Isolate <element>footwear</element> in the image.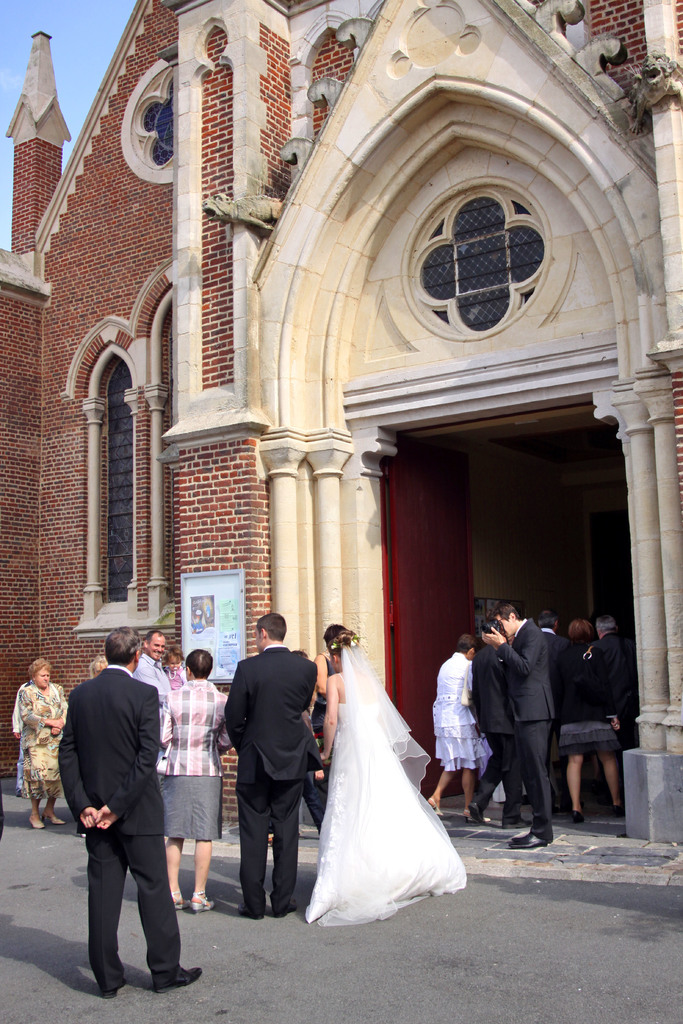
Isolated region: (left=265, top=901, right=294, bottom=917).
